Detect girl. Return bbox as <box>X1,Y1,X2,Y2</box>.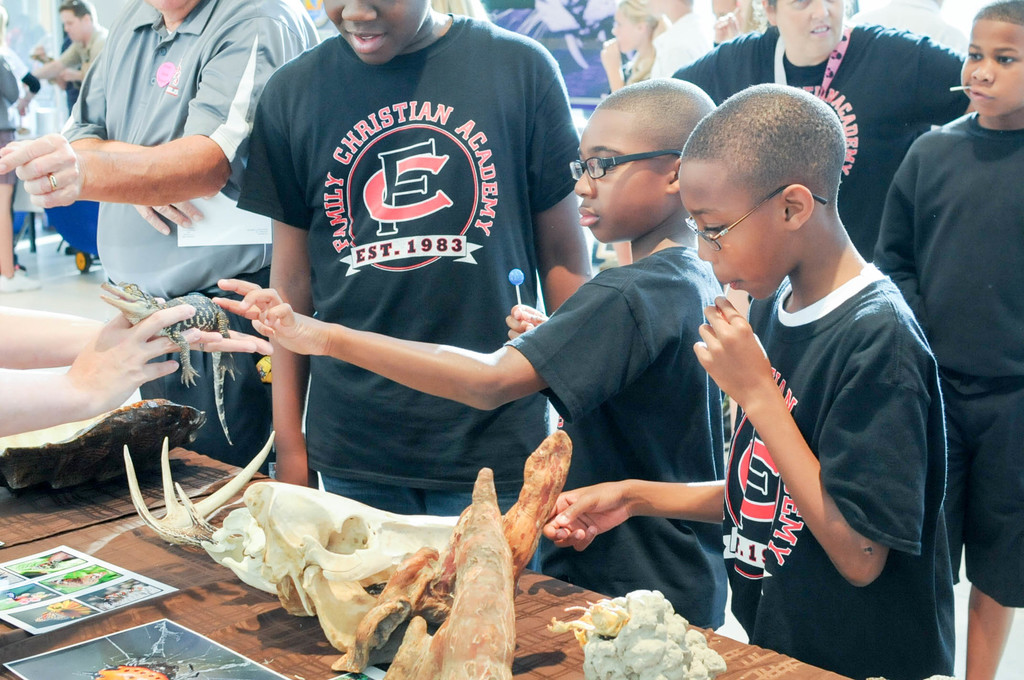
<box>600,0,671,94</box>.
